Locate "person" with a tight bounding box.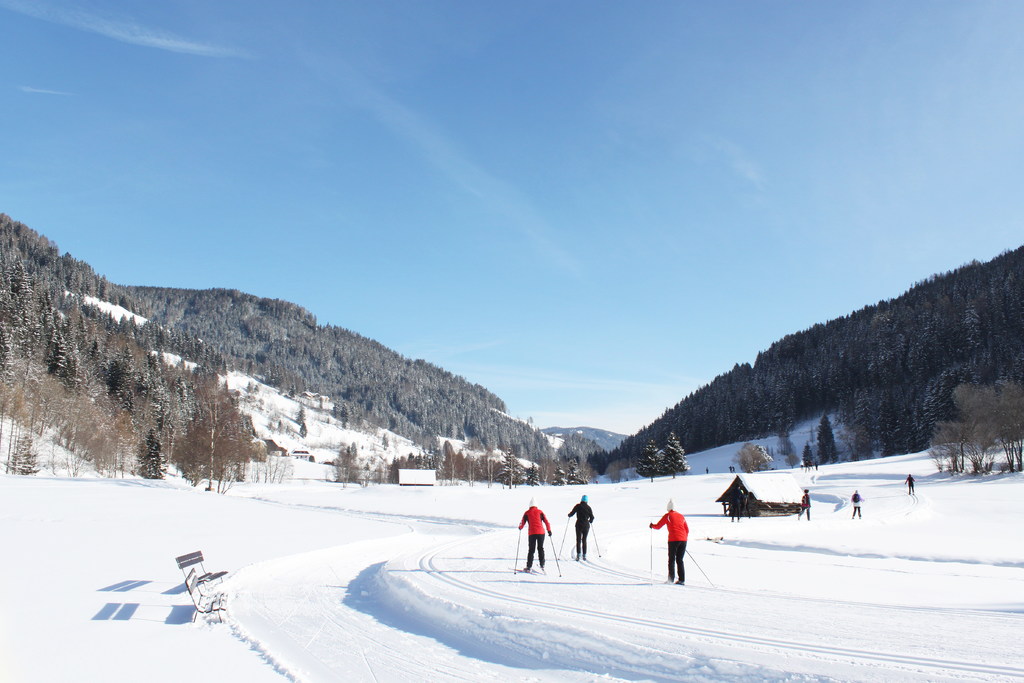
bbox(515, 501, 551, 567).
